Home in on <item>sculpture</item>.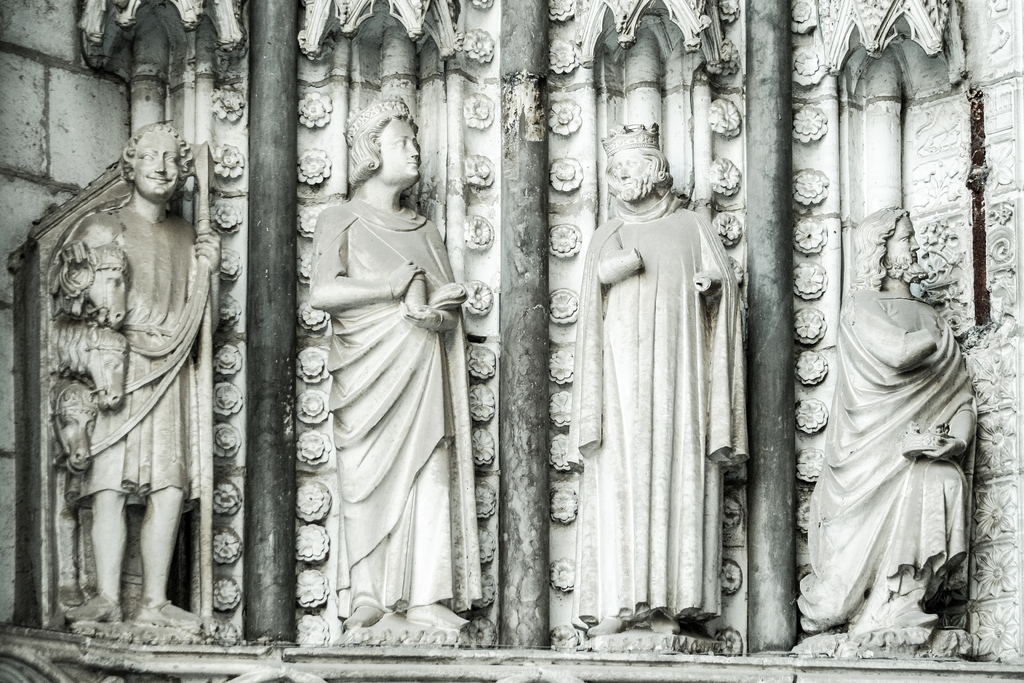
Homed in at (464,336,495,384).
